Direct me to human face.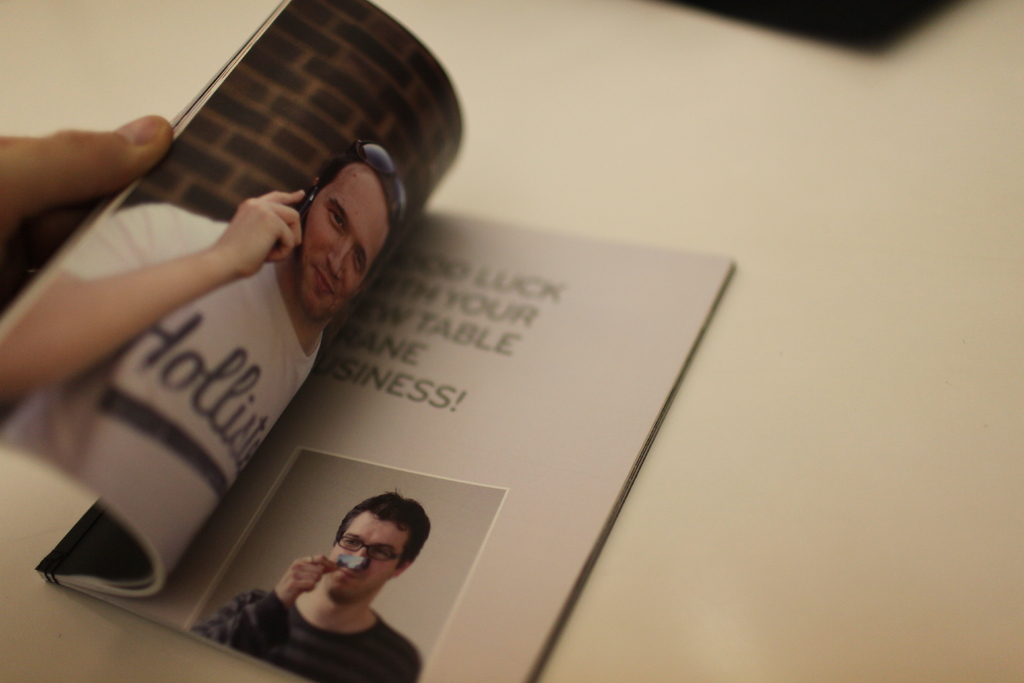
Direction: <box>307,186,384,308</box>.
